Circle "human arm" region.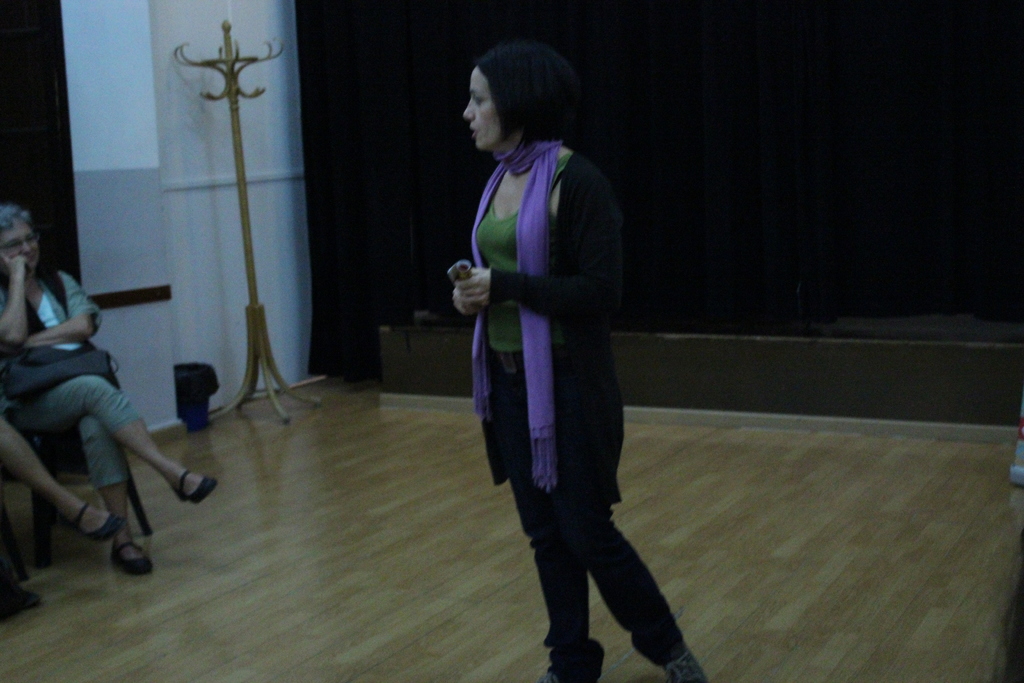
Region: x1=447 y1=272 x2=512 y2=334.
